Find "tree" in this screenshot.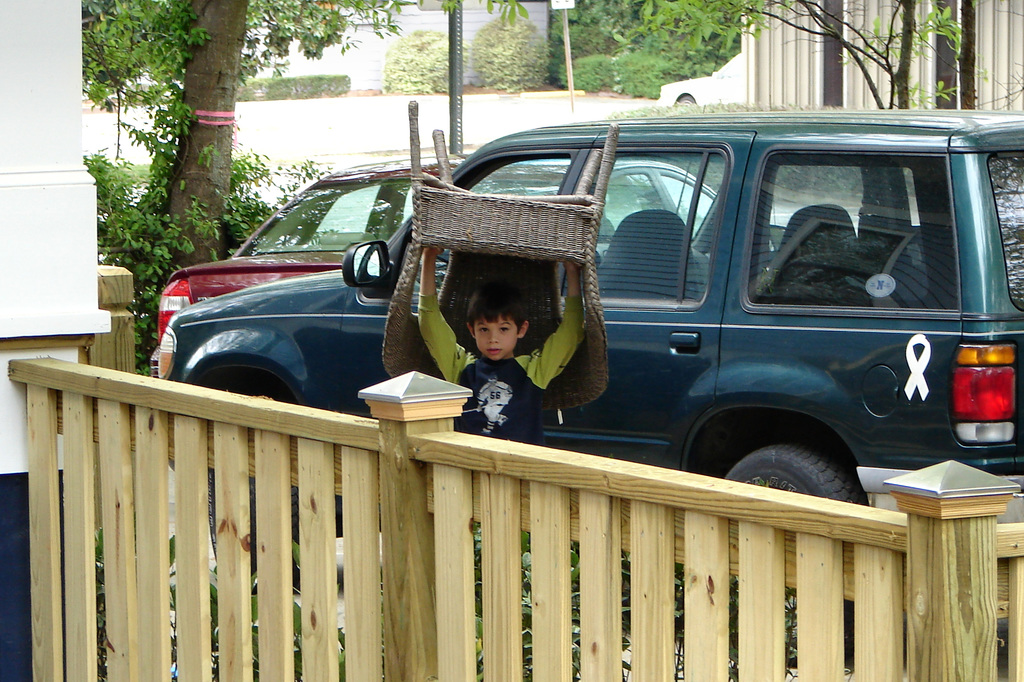
The bounding box for "tree" is <region>81, 0, 421, 292</region>.
